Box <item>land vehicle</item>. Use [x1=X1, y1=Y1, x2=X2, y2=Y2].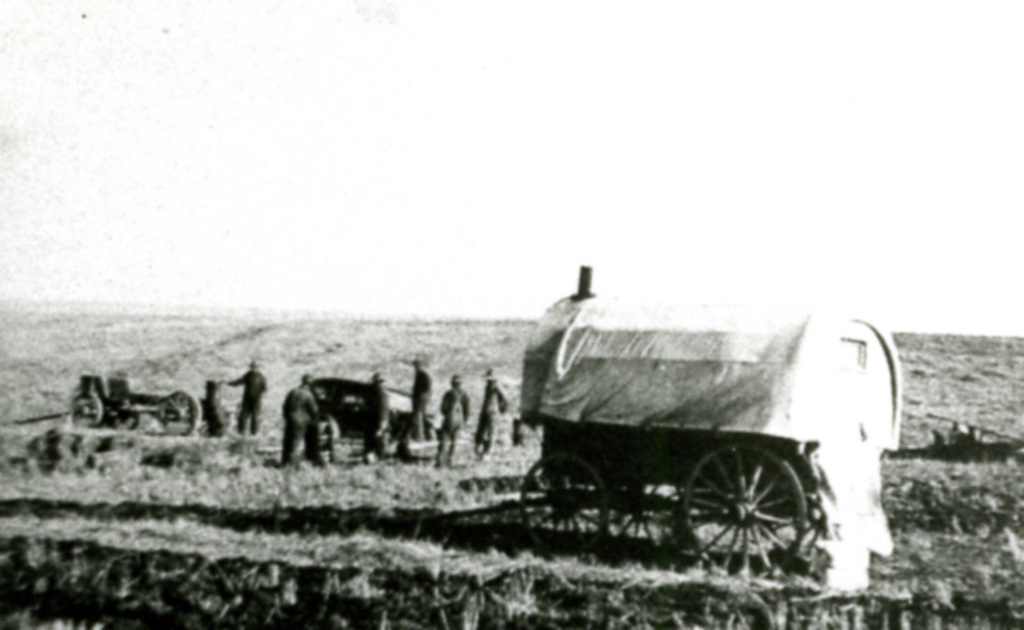
[x1=72, y1=371, x2=205, y2=425].
